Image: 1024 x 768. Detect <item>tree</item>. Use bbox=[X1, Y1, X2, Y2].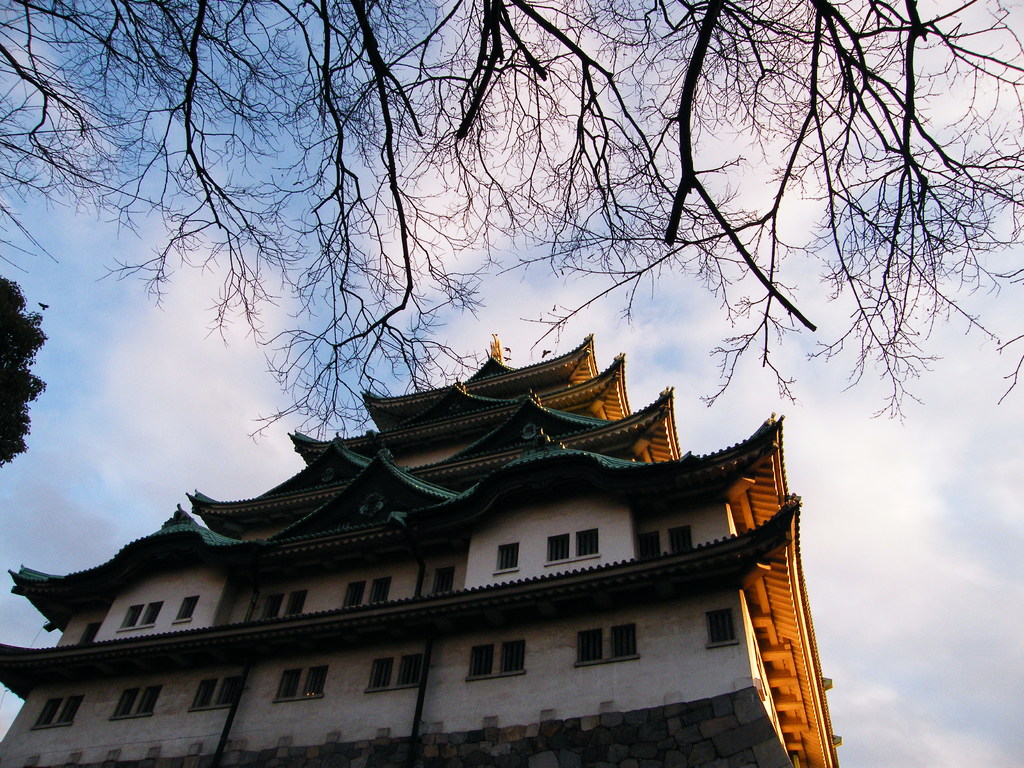
bbox=[0, 0, 1023, 455].
